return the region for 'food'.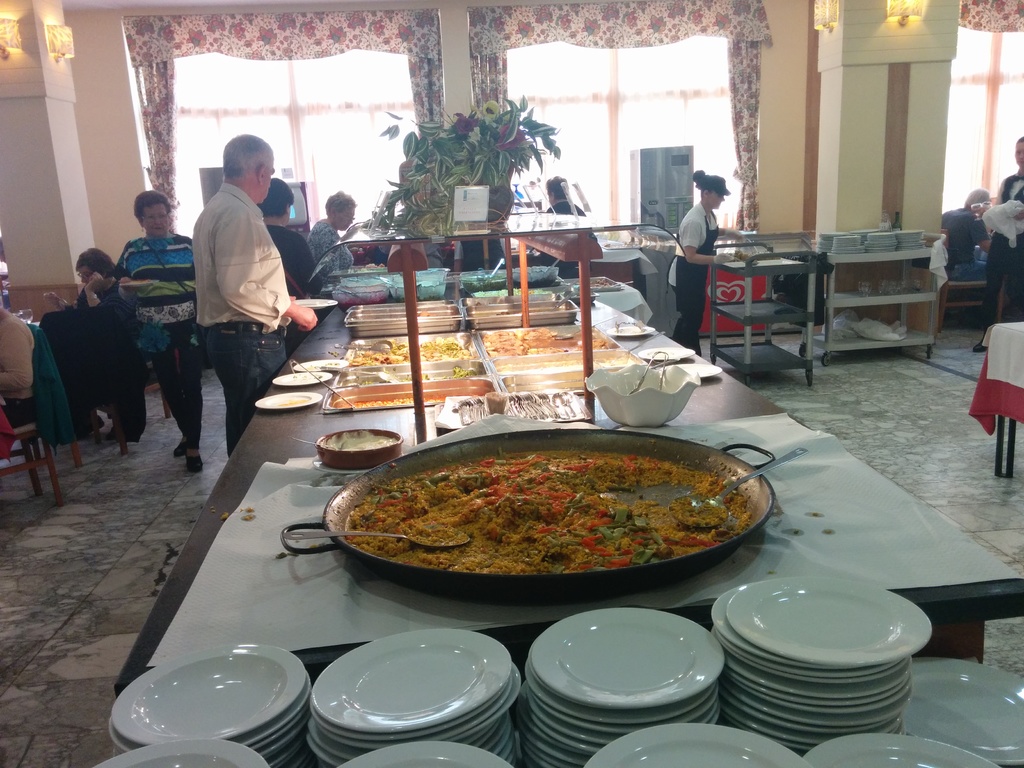
[588,277,614,289].
